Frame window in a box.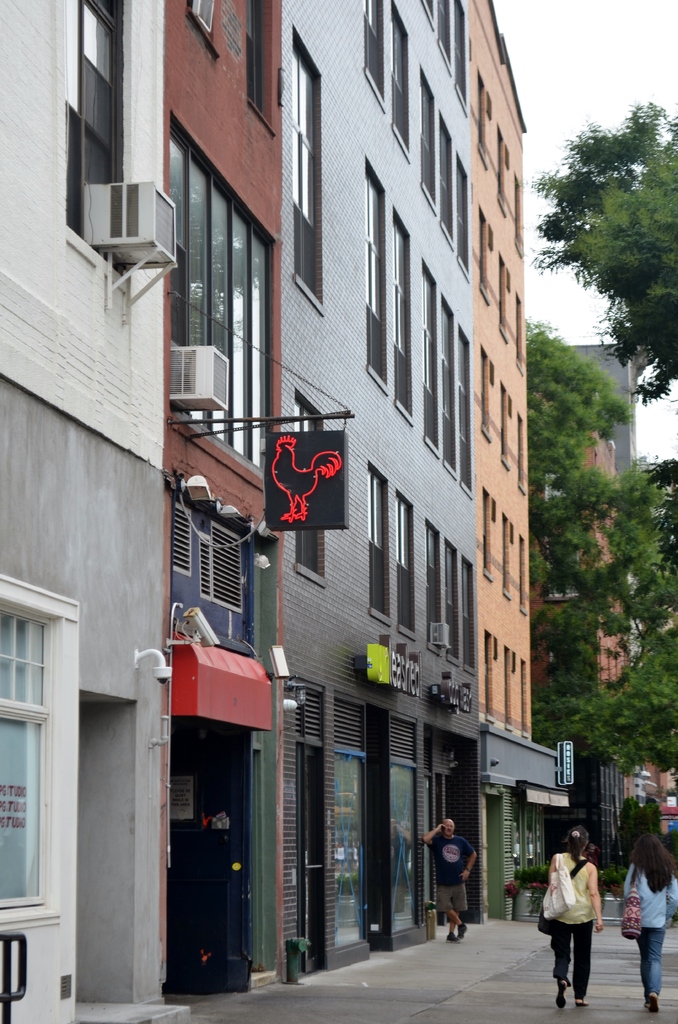
box=[383, 3, 412, 161].
